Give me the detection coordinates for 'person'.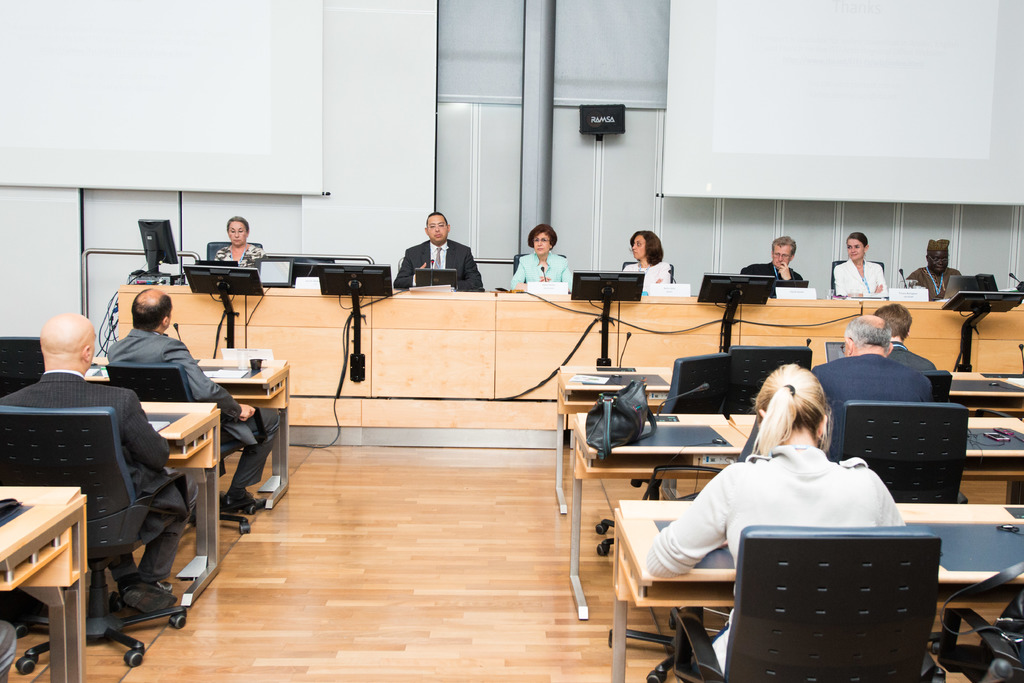
bbox=(908, 234, 960, 306).
